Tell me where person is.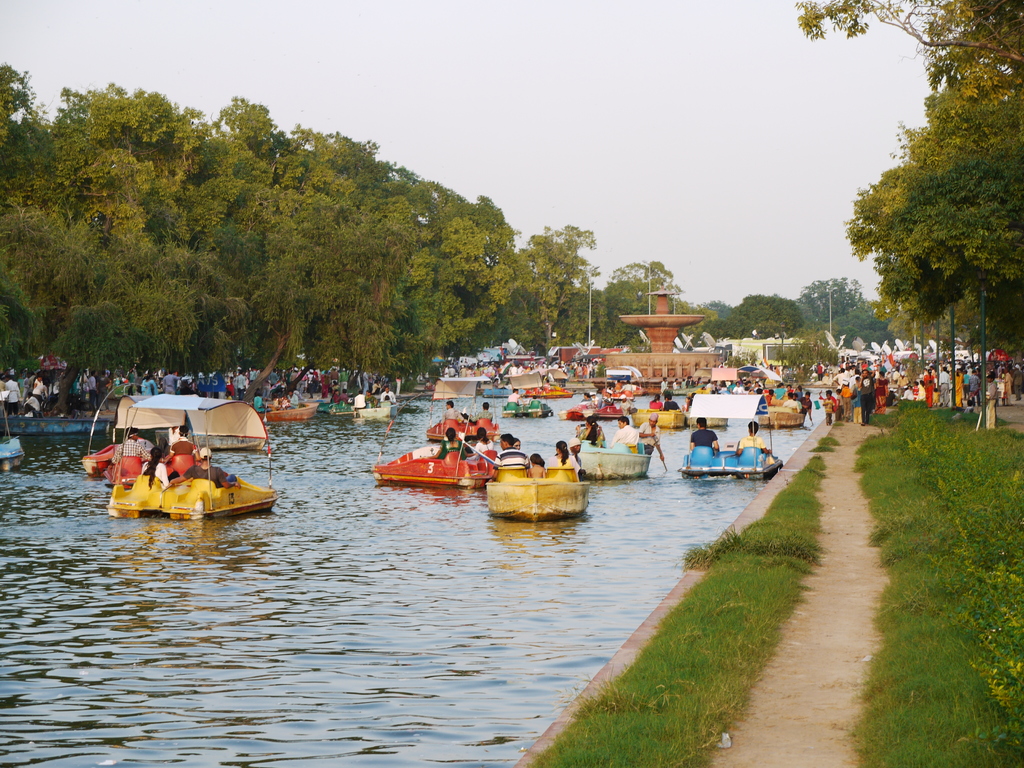
person is at 472 404 491 429.
